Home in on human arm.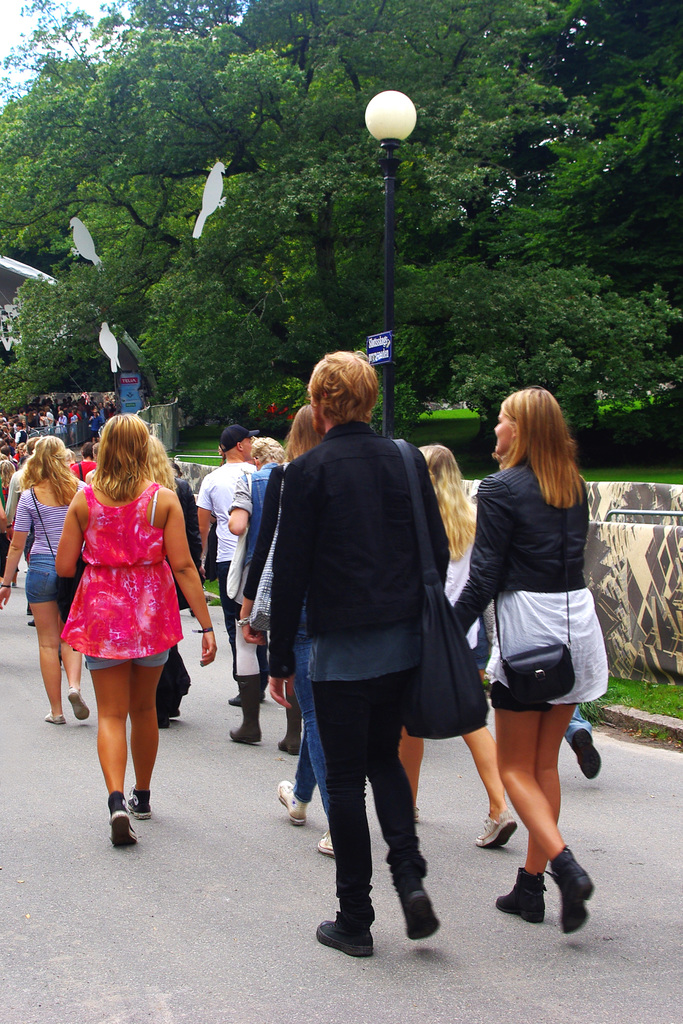
Homed in at bbox(163, 506, 215, 666).
